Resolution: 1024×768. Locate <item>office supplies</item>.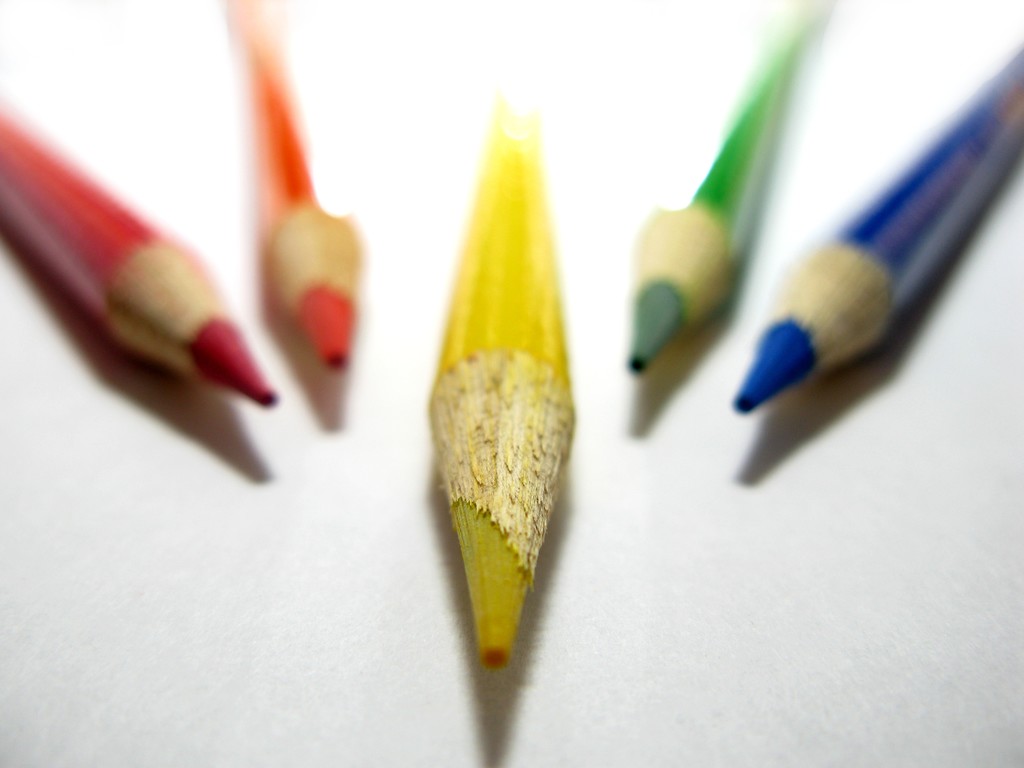
(x1=428, y1=100, x2=572, y2=668).
